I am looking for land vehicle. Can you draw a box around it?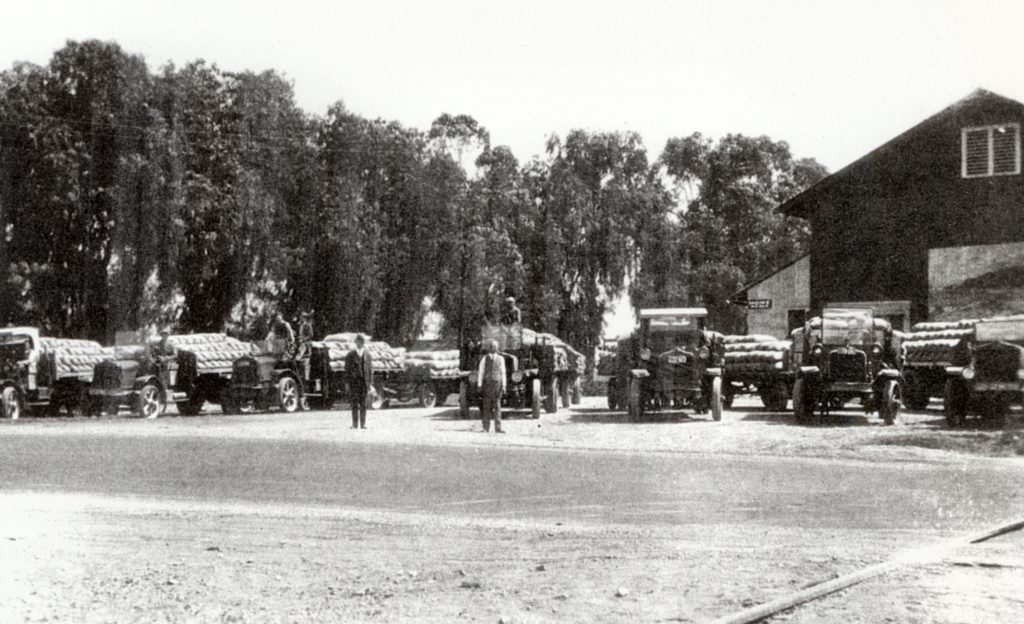
Sure, the bounding box is (223, 342, 404, 407).
